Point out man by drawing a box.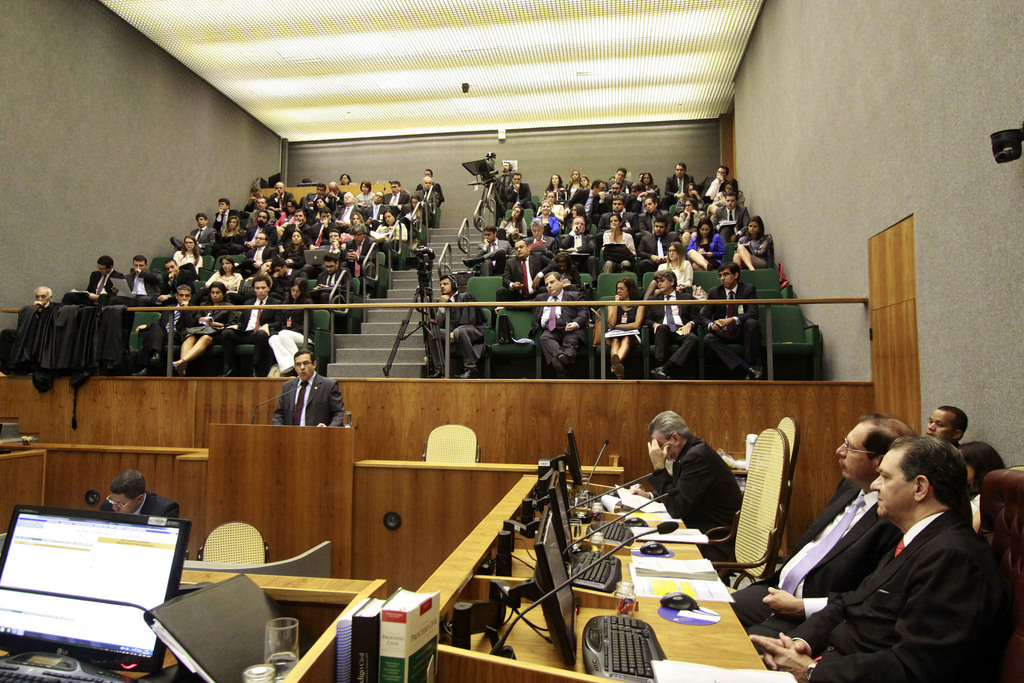
left=461, top=224, right=514, bottom=275.
